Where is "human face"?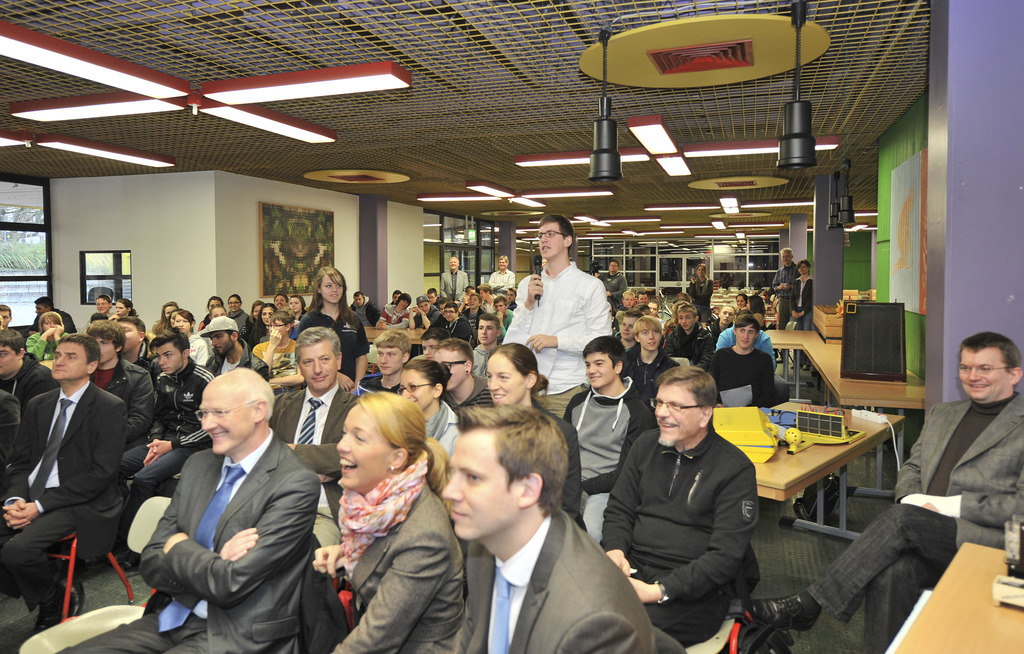
detection(51, 342, 85, 379).
